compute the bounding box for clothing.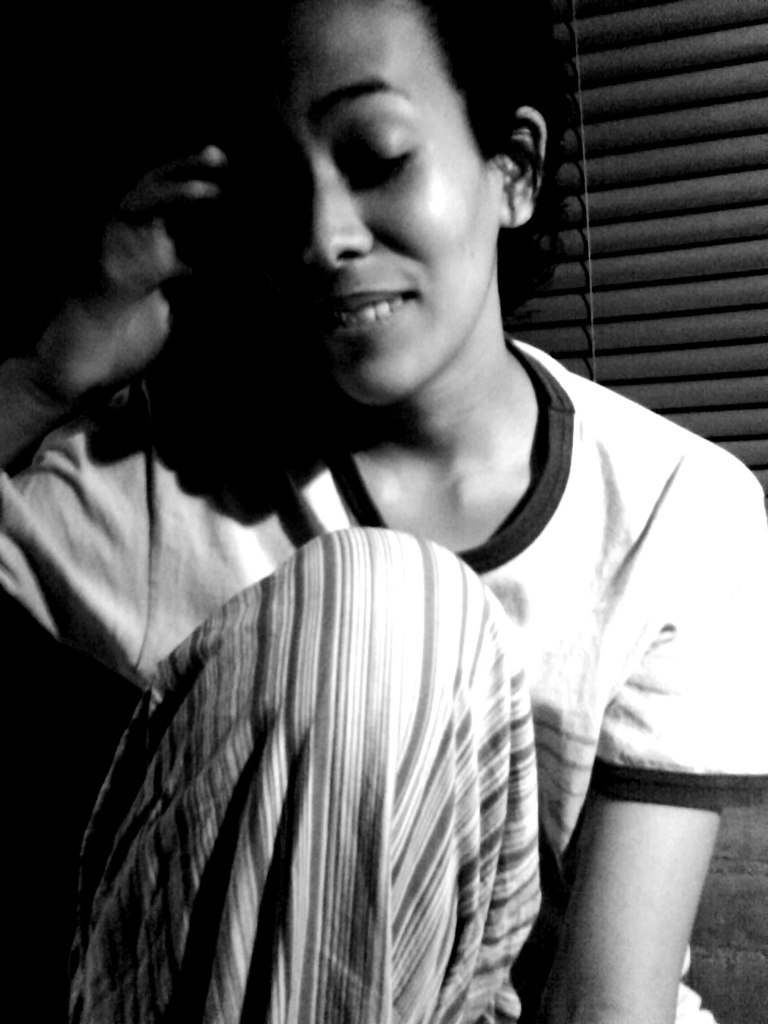
<box>0,312,767,1018</box>.
